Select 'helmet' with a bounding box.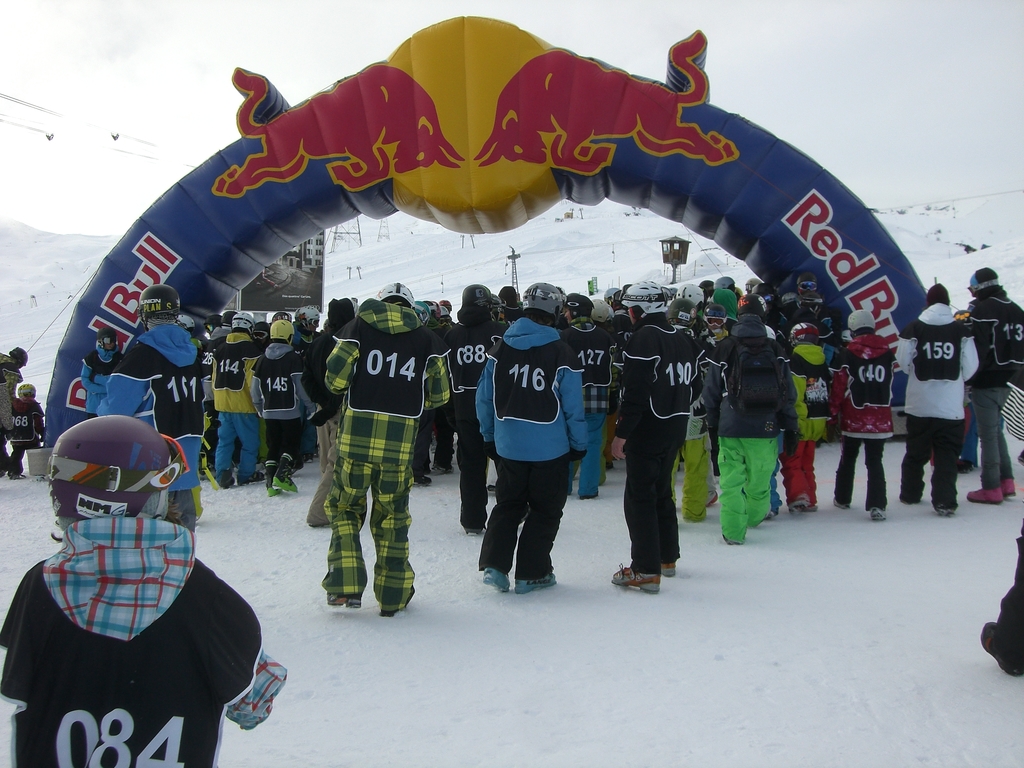
bbox=[835, 328, 852, 349].
